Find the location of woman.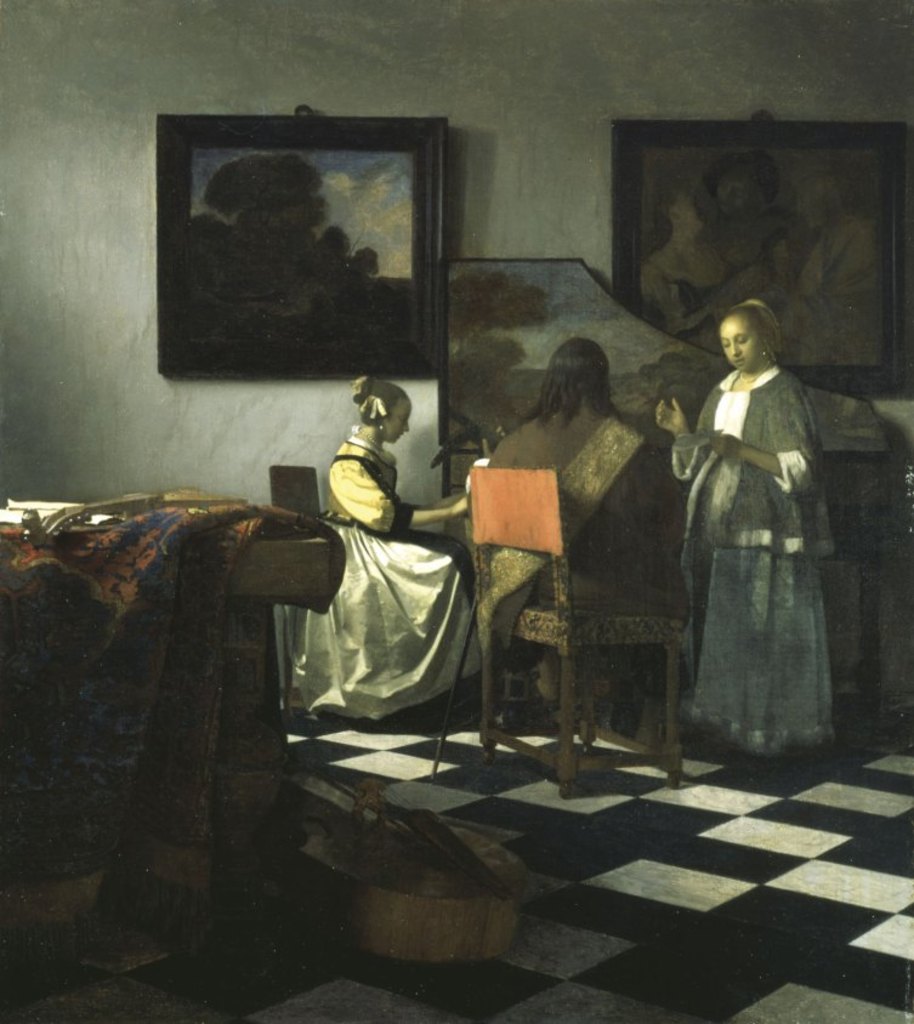
Location: (672,272,829,757).
